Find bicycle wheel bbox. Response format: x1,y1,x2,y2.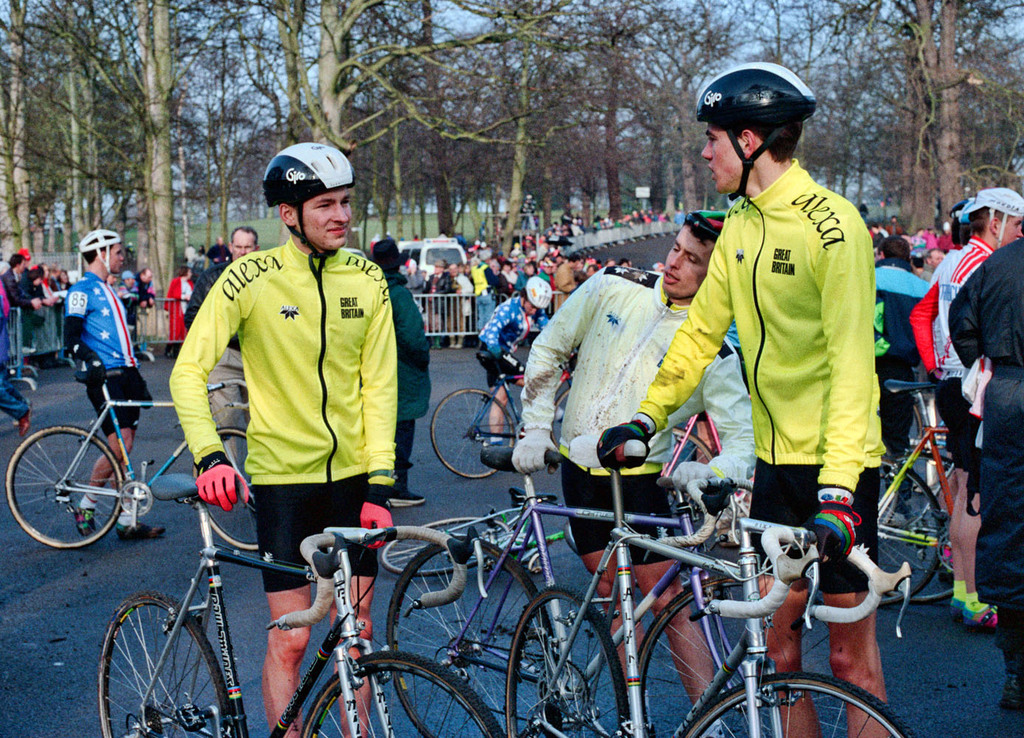
871,448,958,607.
